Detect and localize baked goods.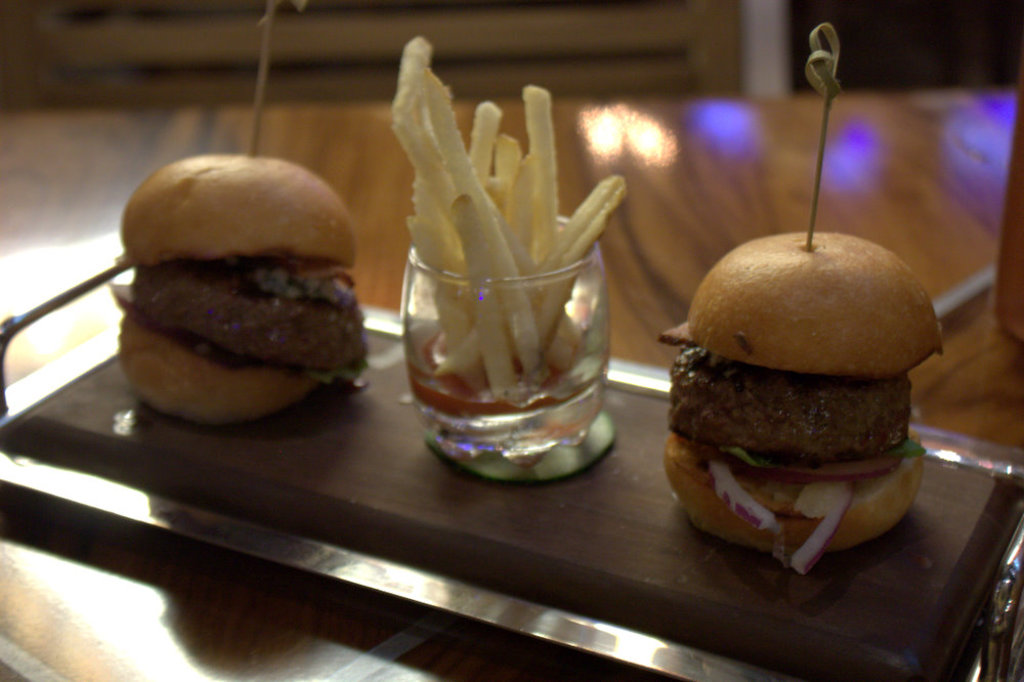
Localized at {"left": 667, "top": 223, "right": 940, "bottom": 535}.
